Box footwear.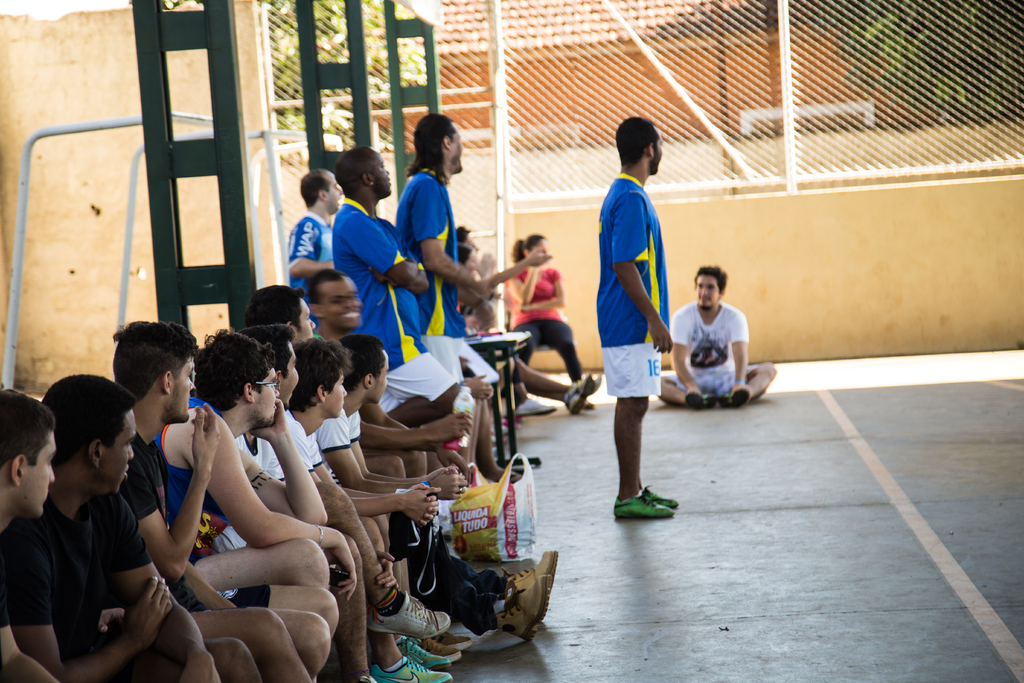
(left=515, top=395, right=557, bottom=416).
